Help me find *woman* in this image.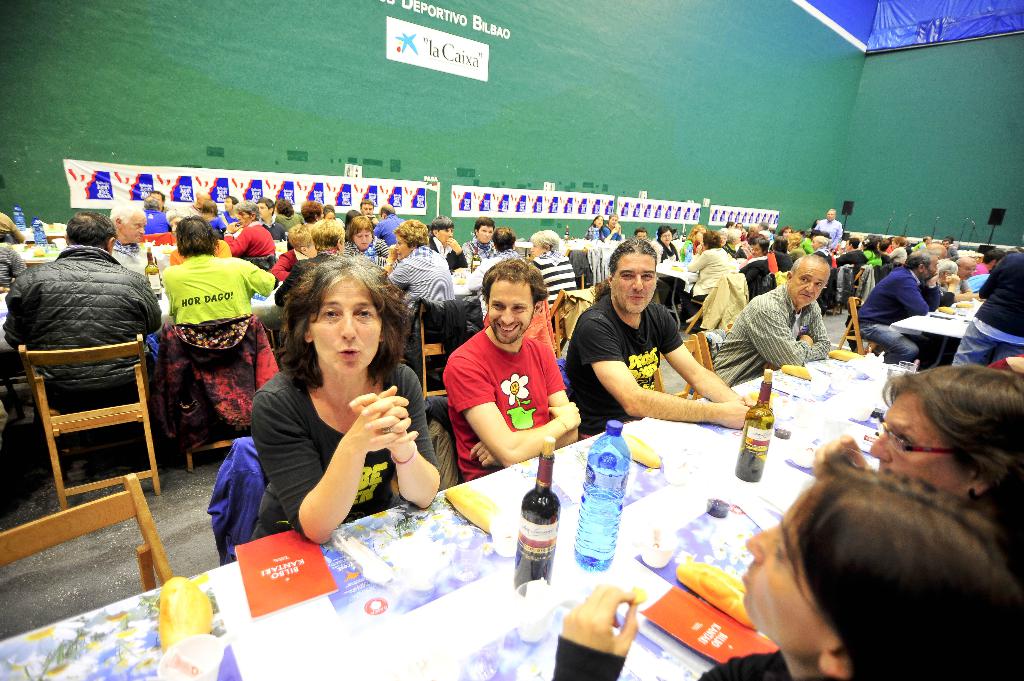
Found it: 789,234,805,259.
